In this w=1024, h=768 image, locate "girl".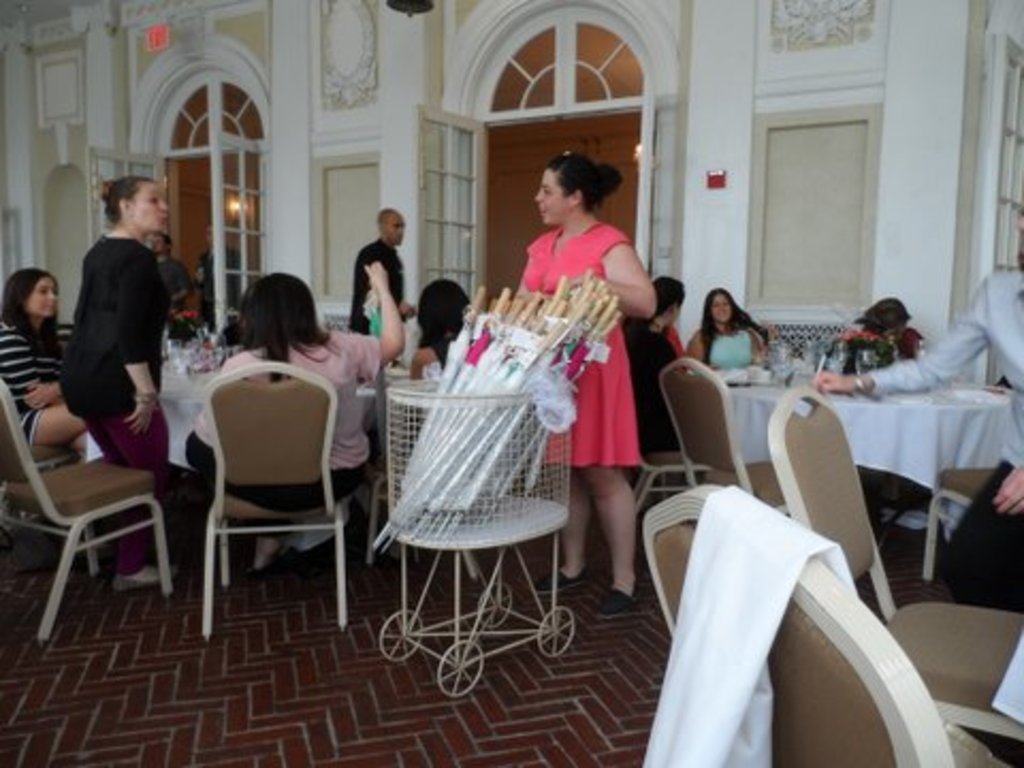
Bounding box: BBox(0, 269, 94, 454).
